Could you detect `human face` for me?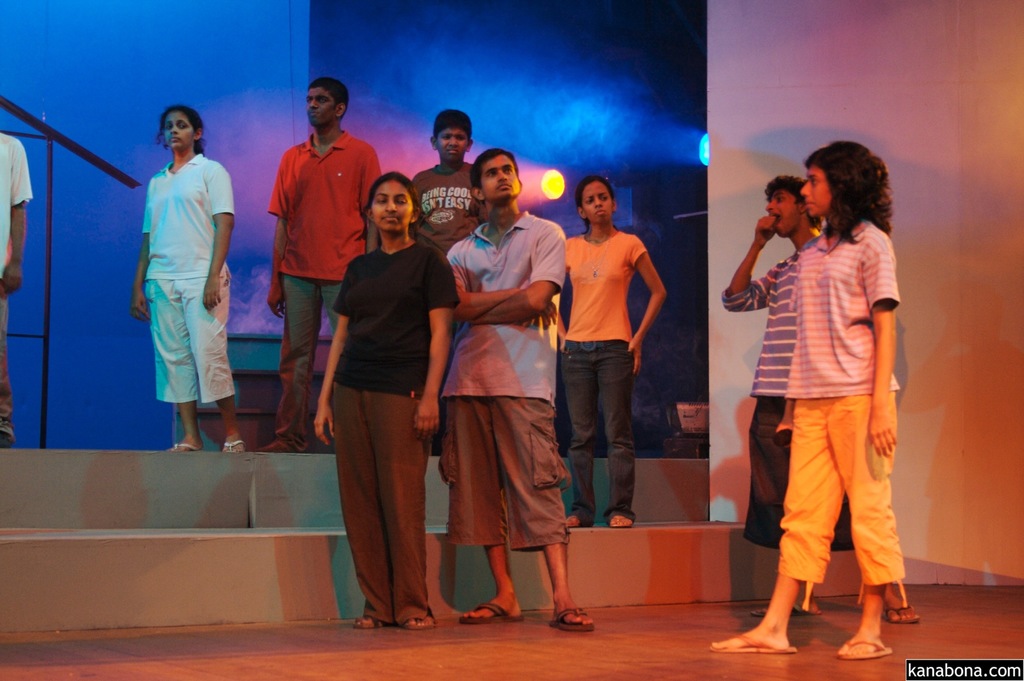
Detection result: (left=438, top=128, right=468, bottom=160).
